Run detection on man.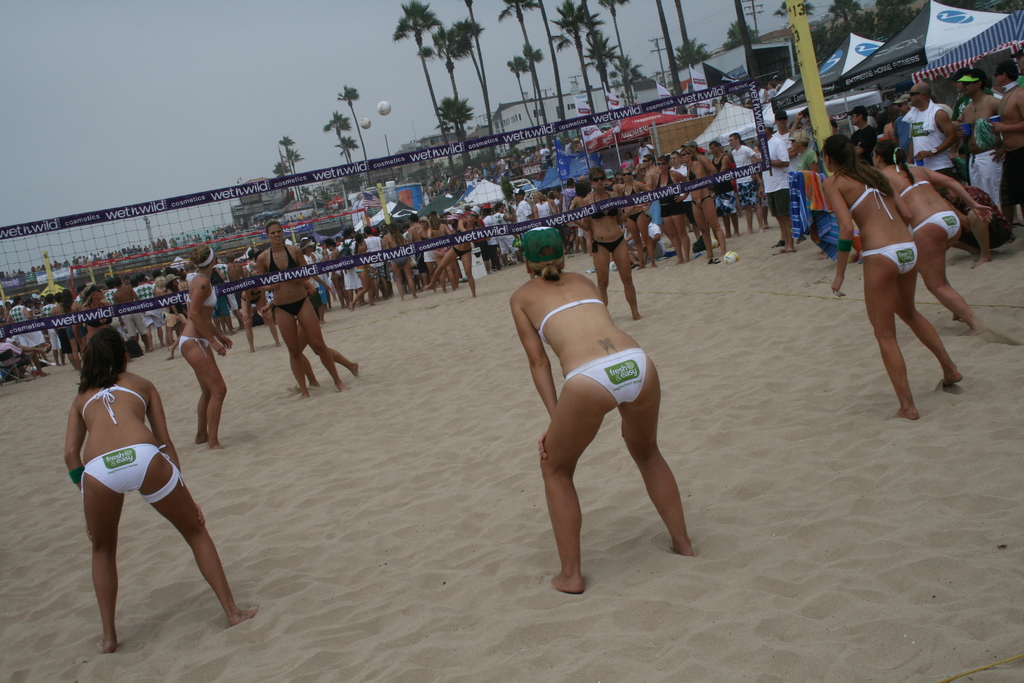
Result: [left=643, top=153, right=661, bottom=226].
